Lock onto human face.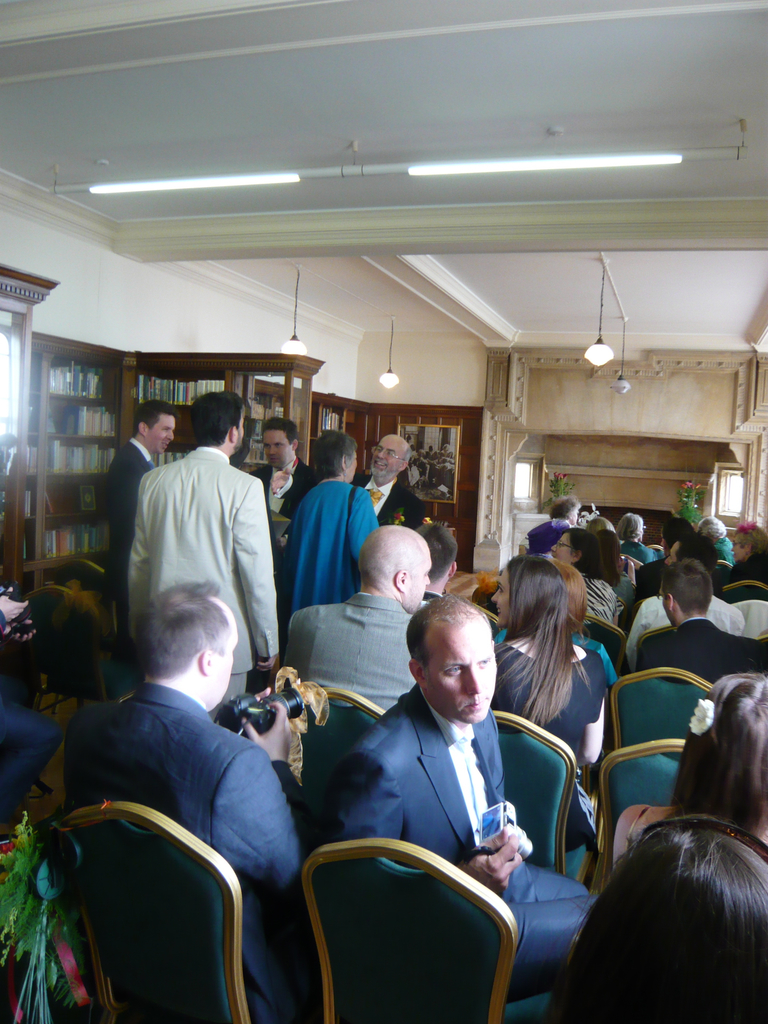
Locked: (491, 571, 510, 627).
